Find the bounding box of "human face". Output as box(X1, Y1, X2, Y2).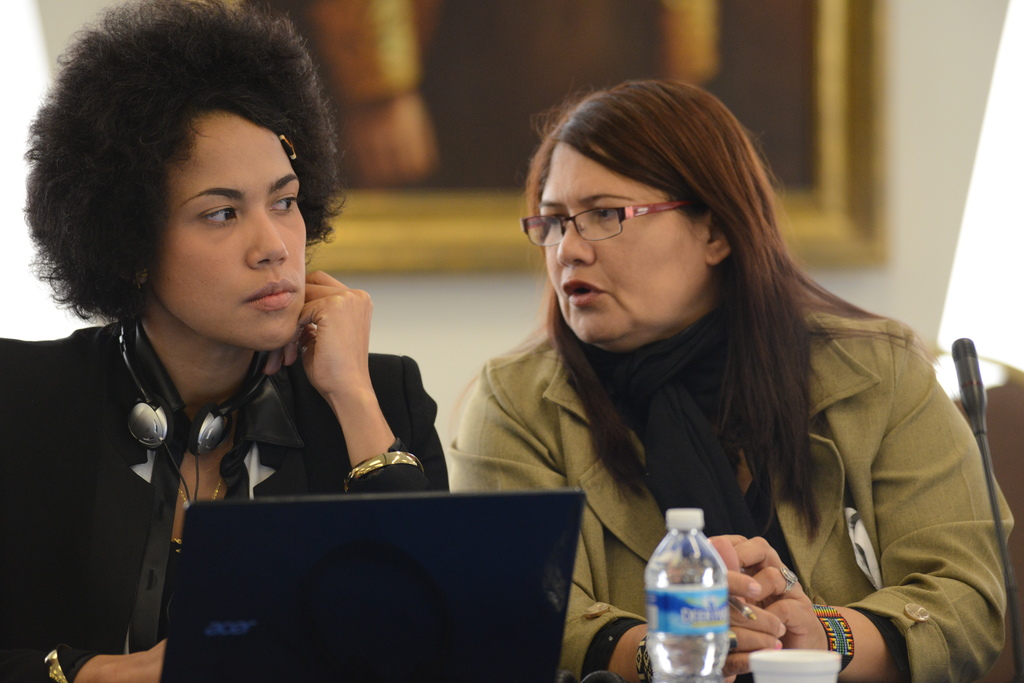
box(153, 99, 312, 348).
